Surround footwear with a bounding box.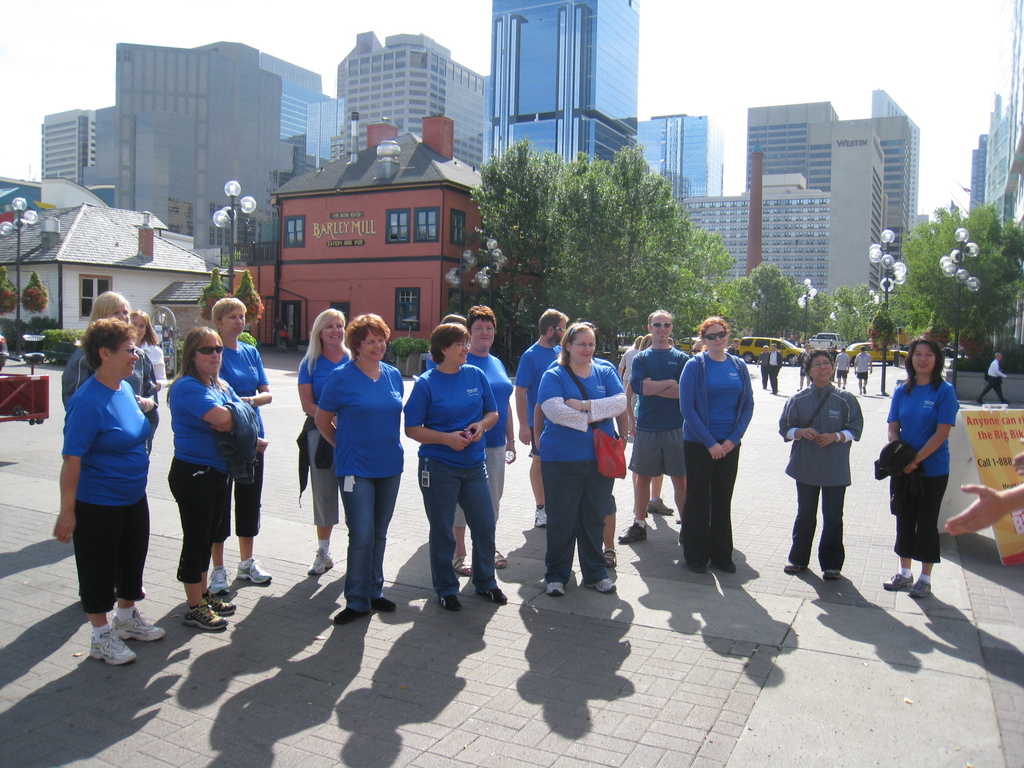
{"left": 648, "top": 499, "right": 675, "bottom": 515}.
